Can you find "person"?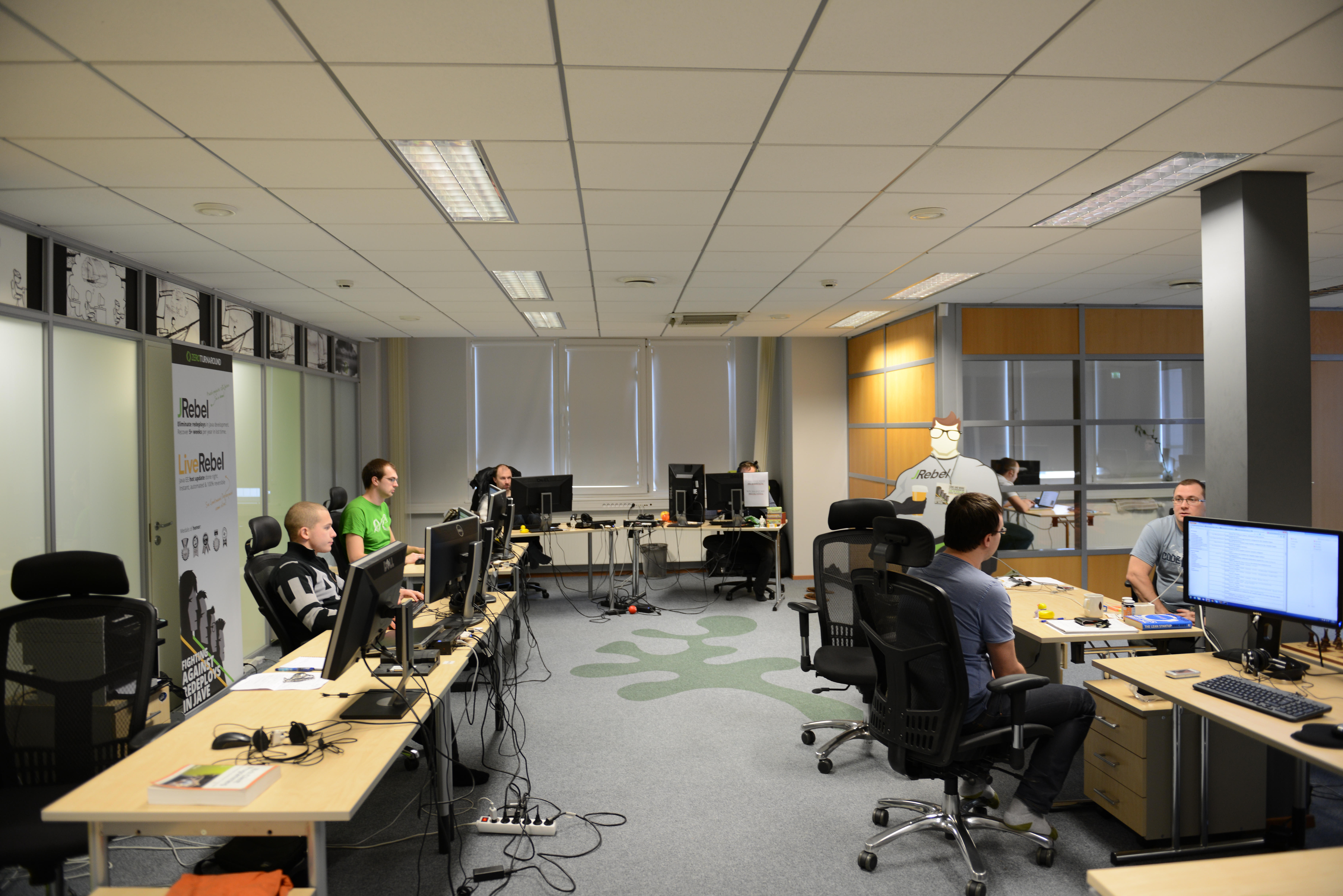
Yes, bounding box: <region>162, 76, 182, 100</region>.
